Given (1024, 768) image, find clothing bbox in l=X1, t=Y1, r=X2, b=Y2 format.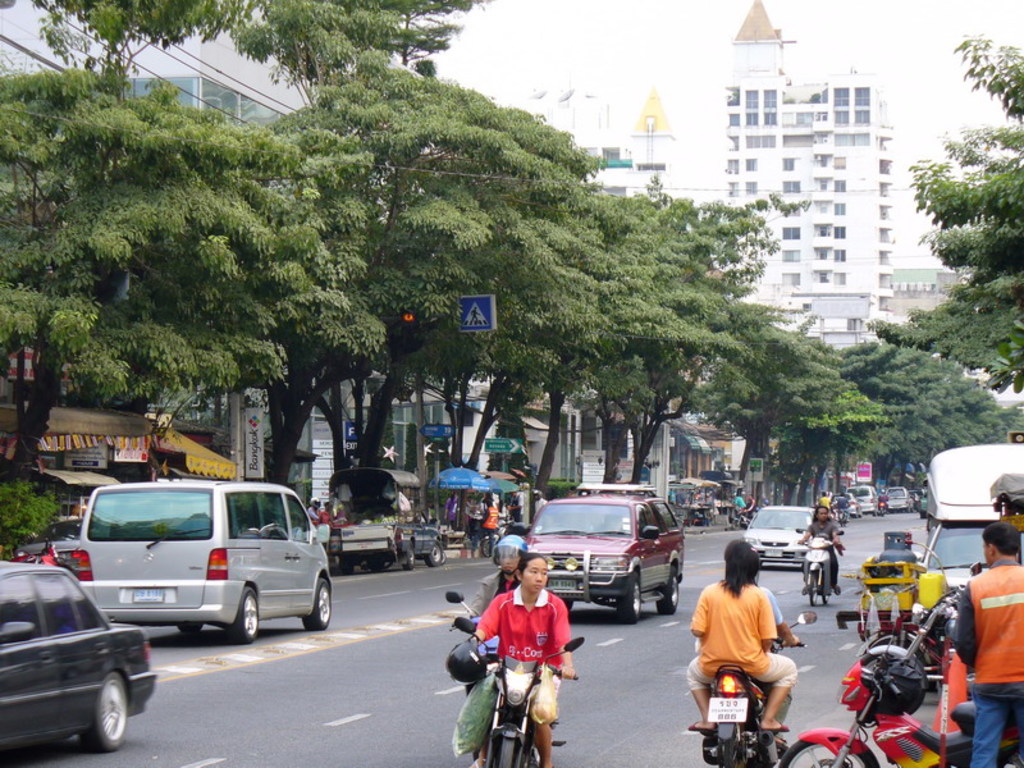
l=952, t=561, r=1021, b=767.
